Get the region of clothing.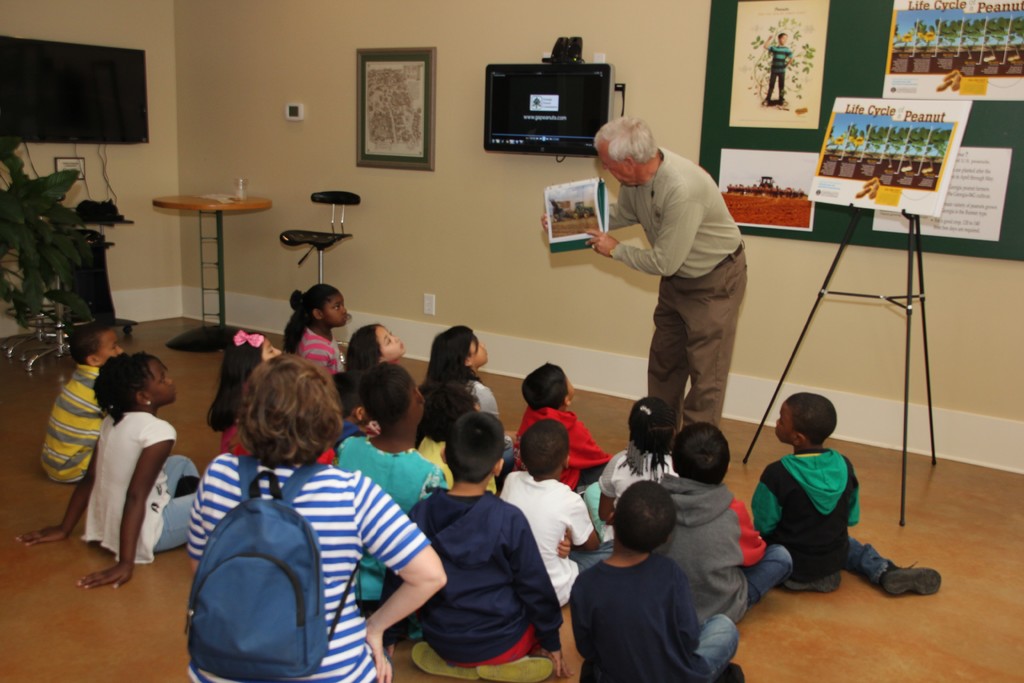
<region>751, 447, 863, 584</region>.
